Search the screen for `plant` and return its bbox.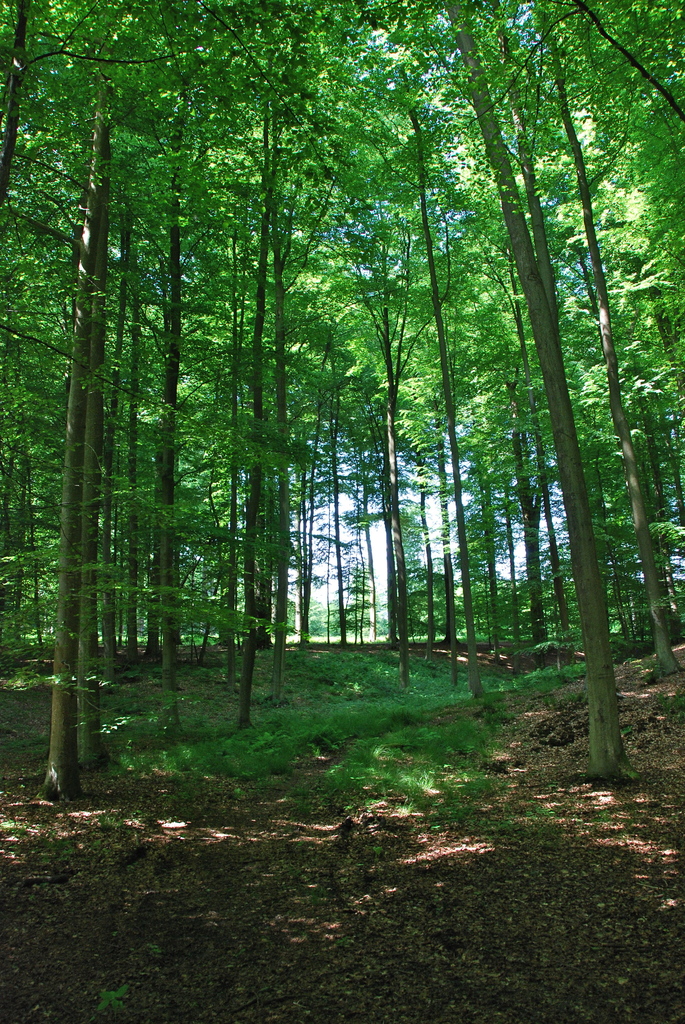
Found: bbox(84, 982, 125, 1011).
